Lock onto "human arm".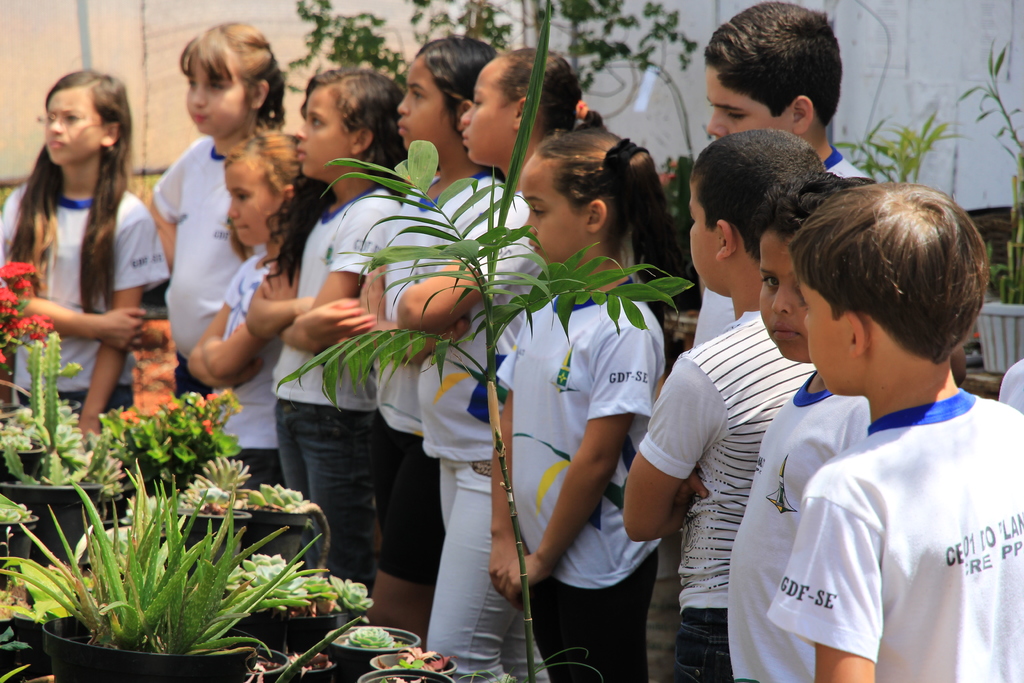
Locked: l=73, t=192, r=153, b=434.
